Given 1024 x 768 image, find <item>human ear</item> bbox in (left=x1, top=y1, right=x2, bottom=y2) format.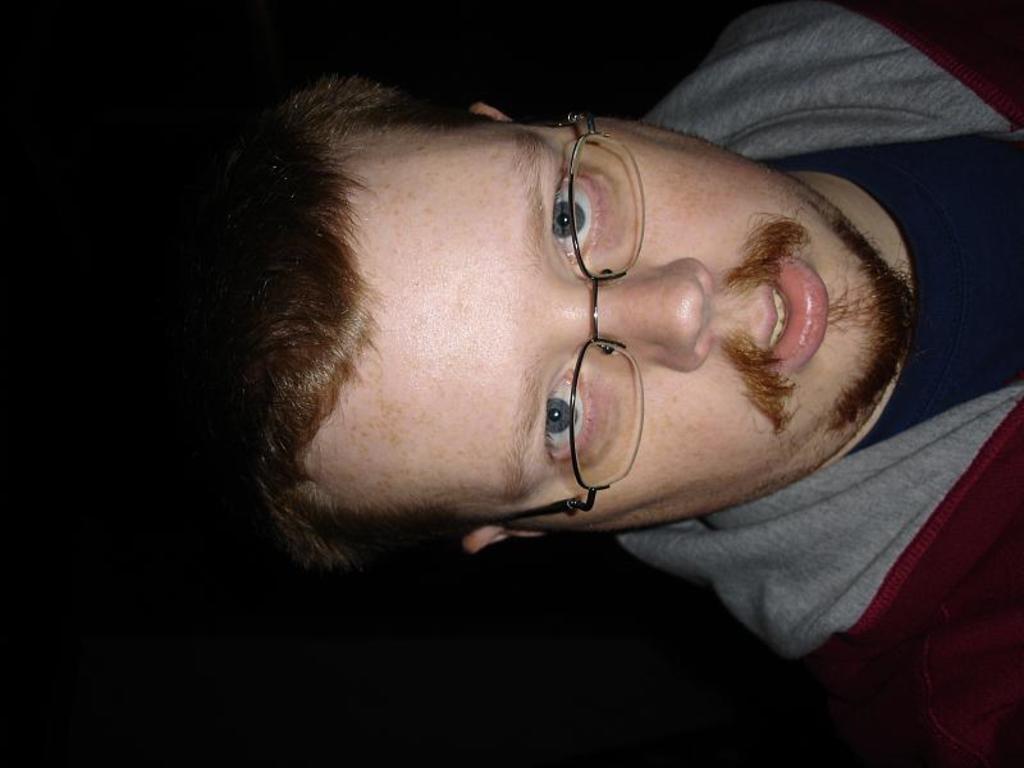
(left=468, top=100, right=520, bottom=120).
